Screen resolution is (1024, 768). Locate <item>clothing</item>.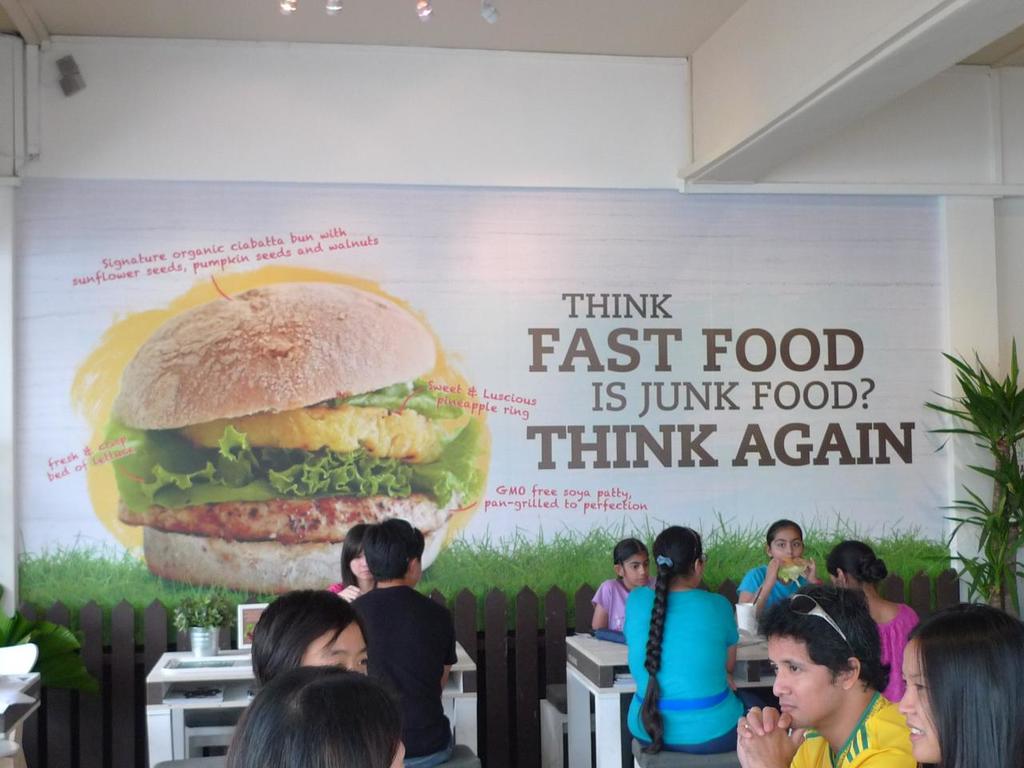
{"left": 649, "top": 567, "right": 755, "bottom": 757}.
